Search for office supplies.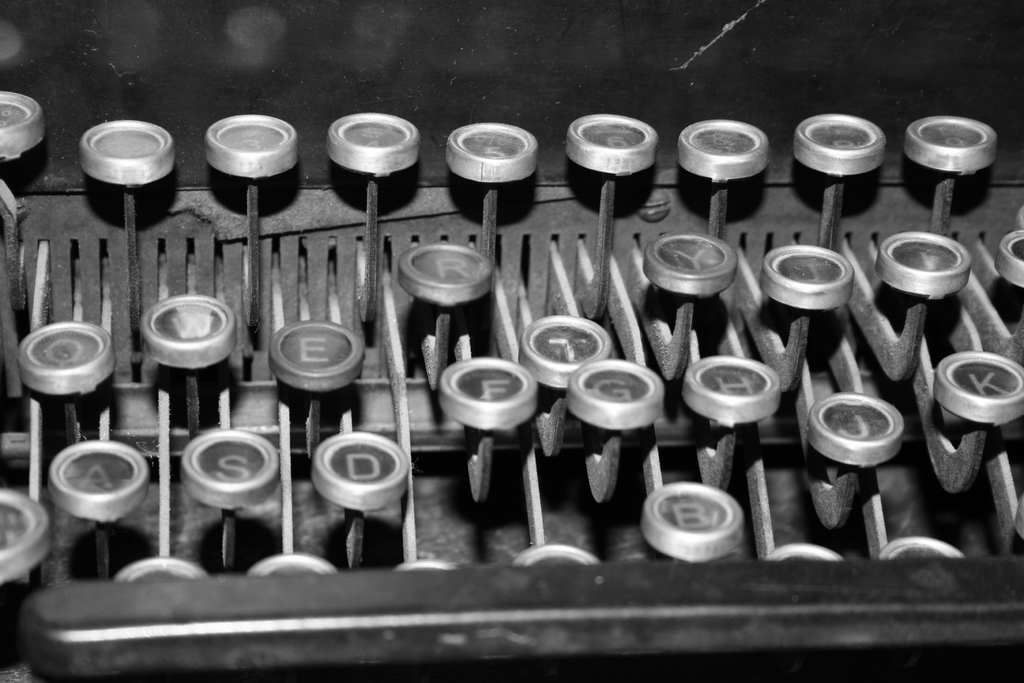
Found at 684 334 807 461.
